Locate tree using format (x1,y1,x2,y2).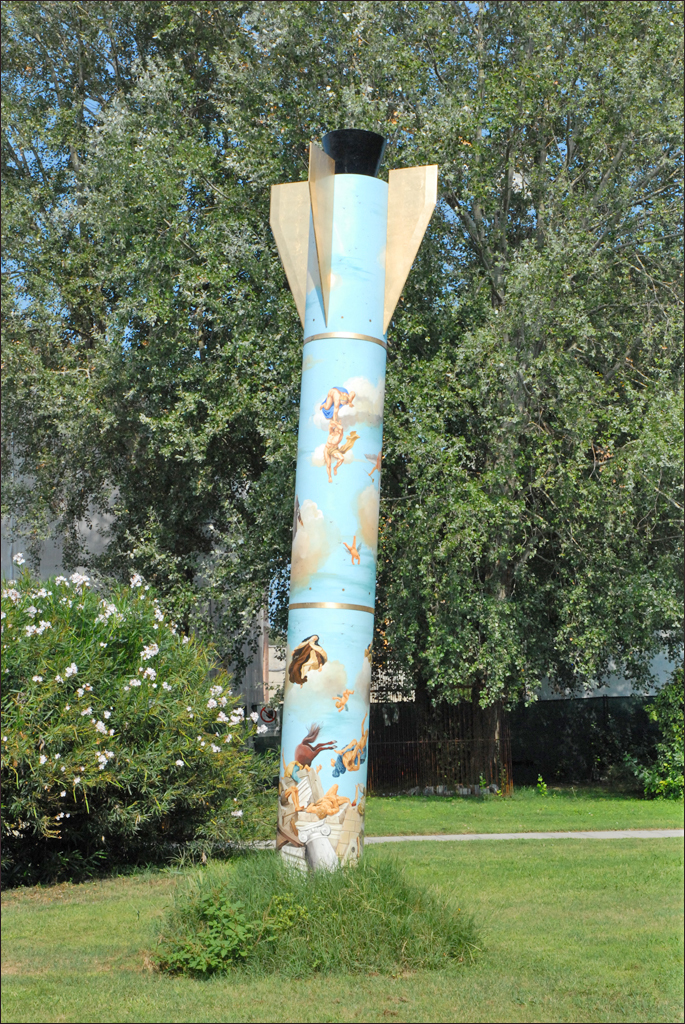
(0,0,684,795).
